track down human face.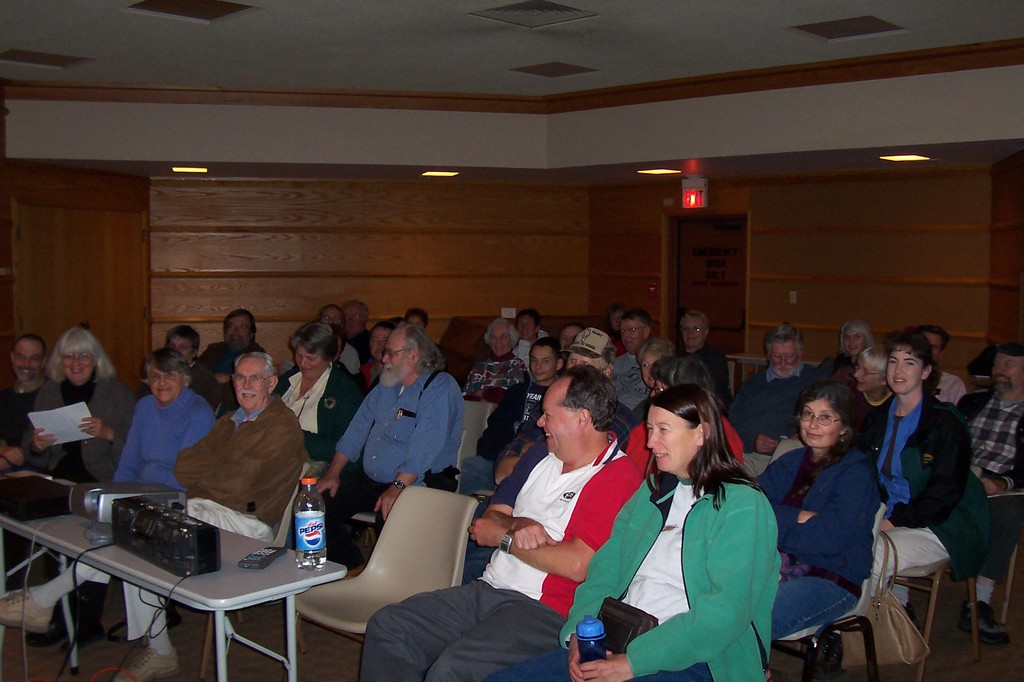
Tracked to crop(685, 317, 703, 348).
